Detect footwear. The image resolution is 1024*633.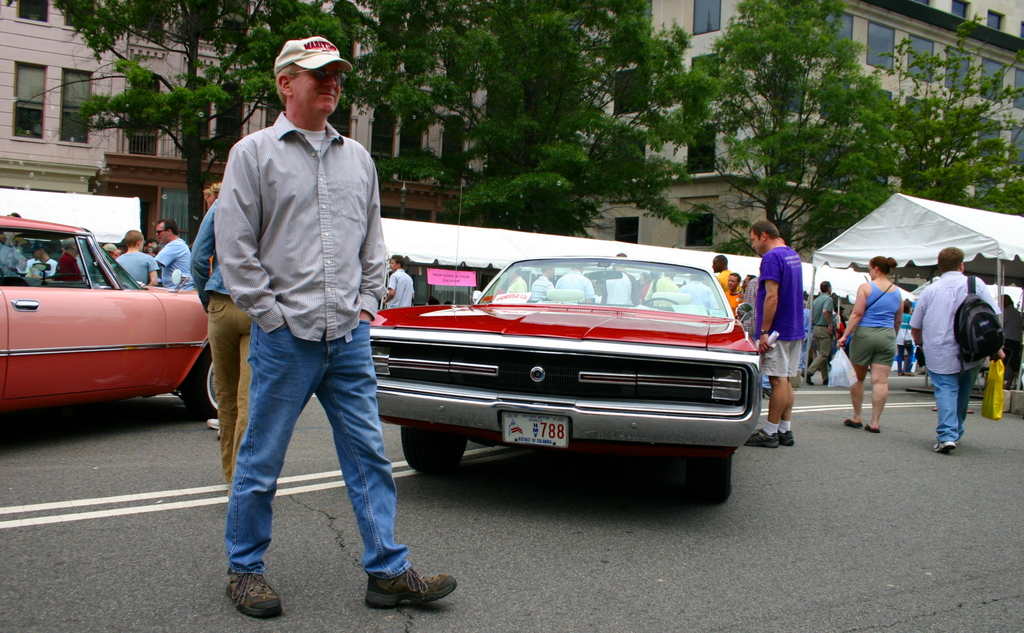
[369, 570, 458, 605].
